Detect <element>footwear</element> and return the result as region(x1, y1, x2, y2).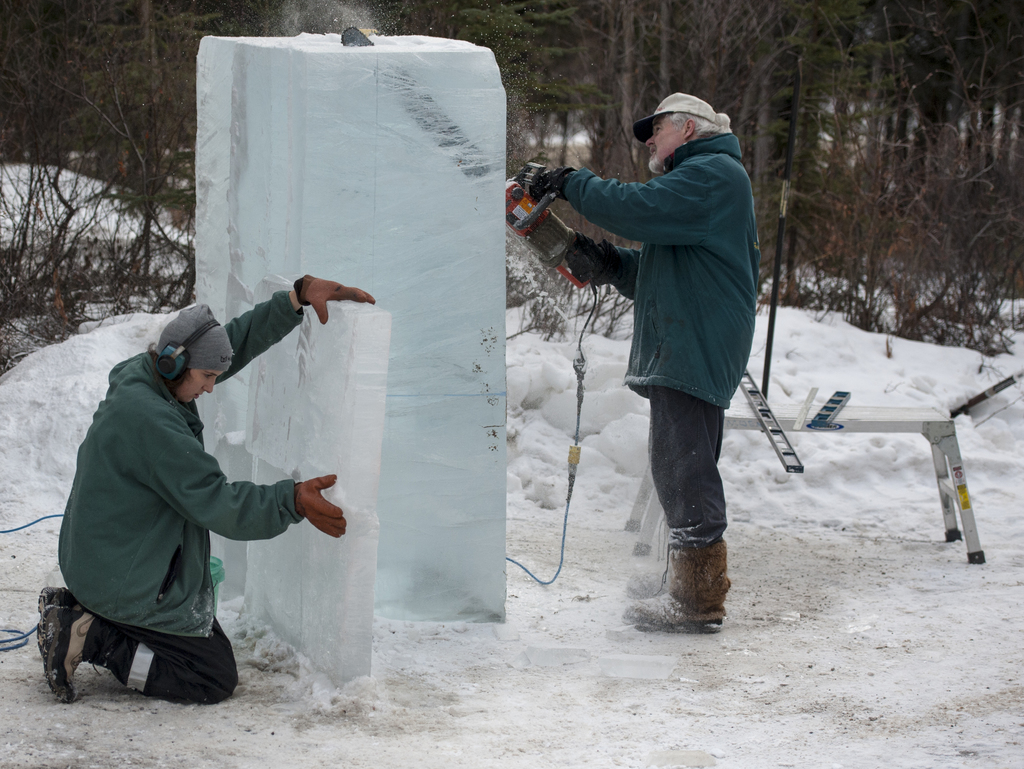
region(33, 604, 83, 706).
